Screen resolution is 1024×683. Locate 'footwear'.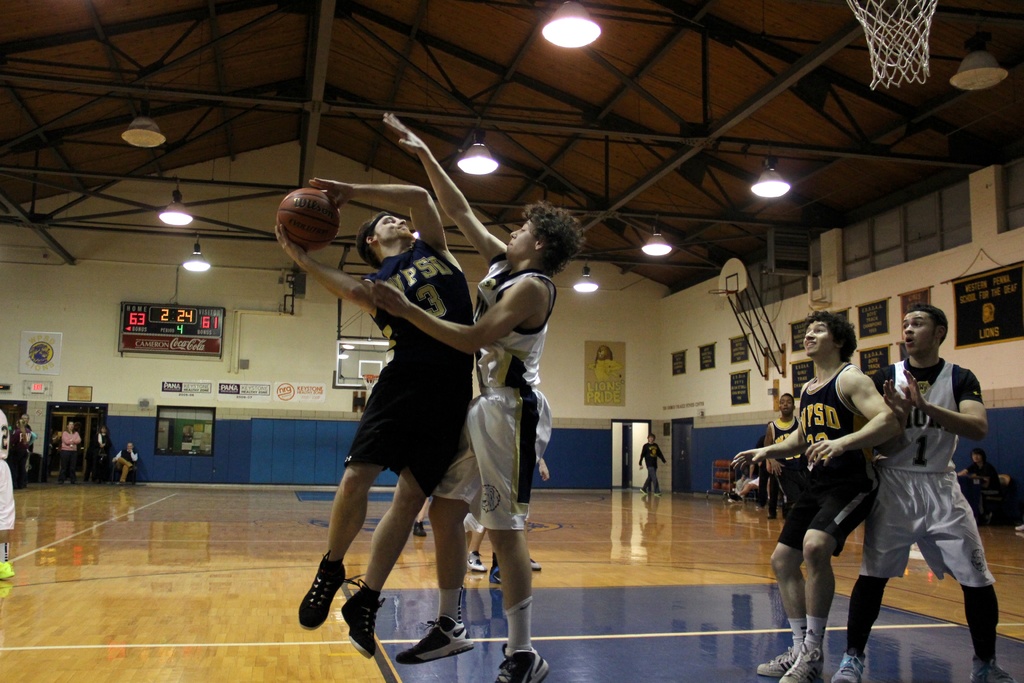
x1=488, y1=642, x2=548, y2=682.
